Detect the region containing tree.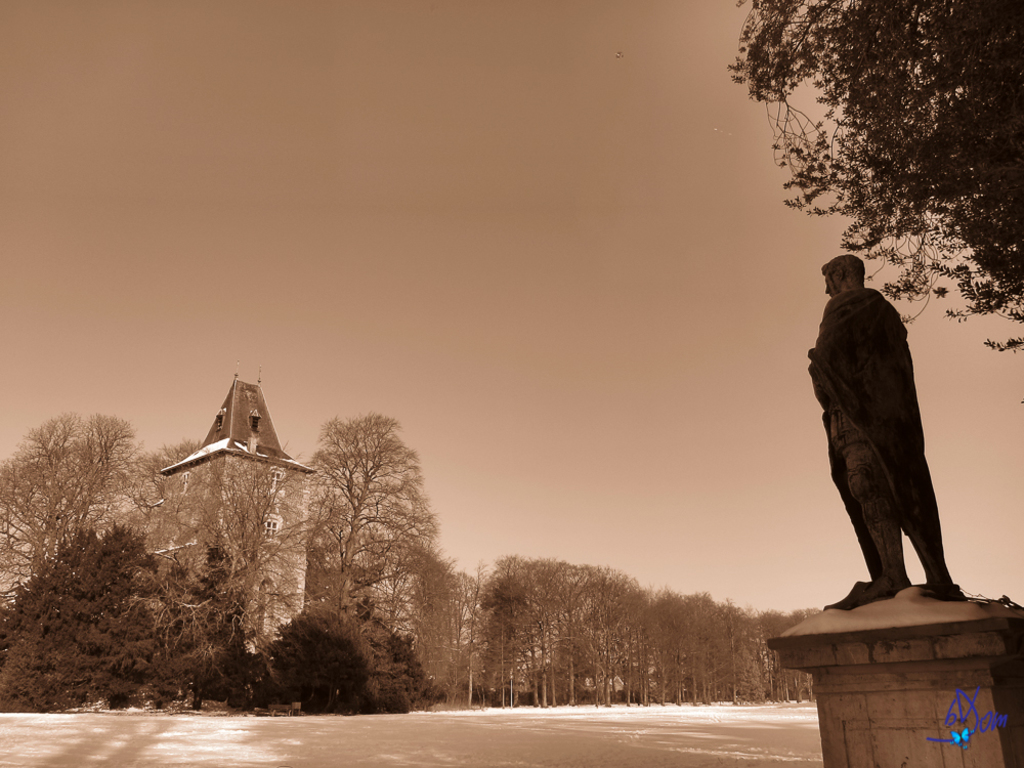
bbox(780, 609, 818, 706).
